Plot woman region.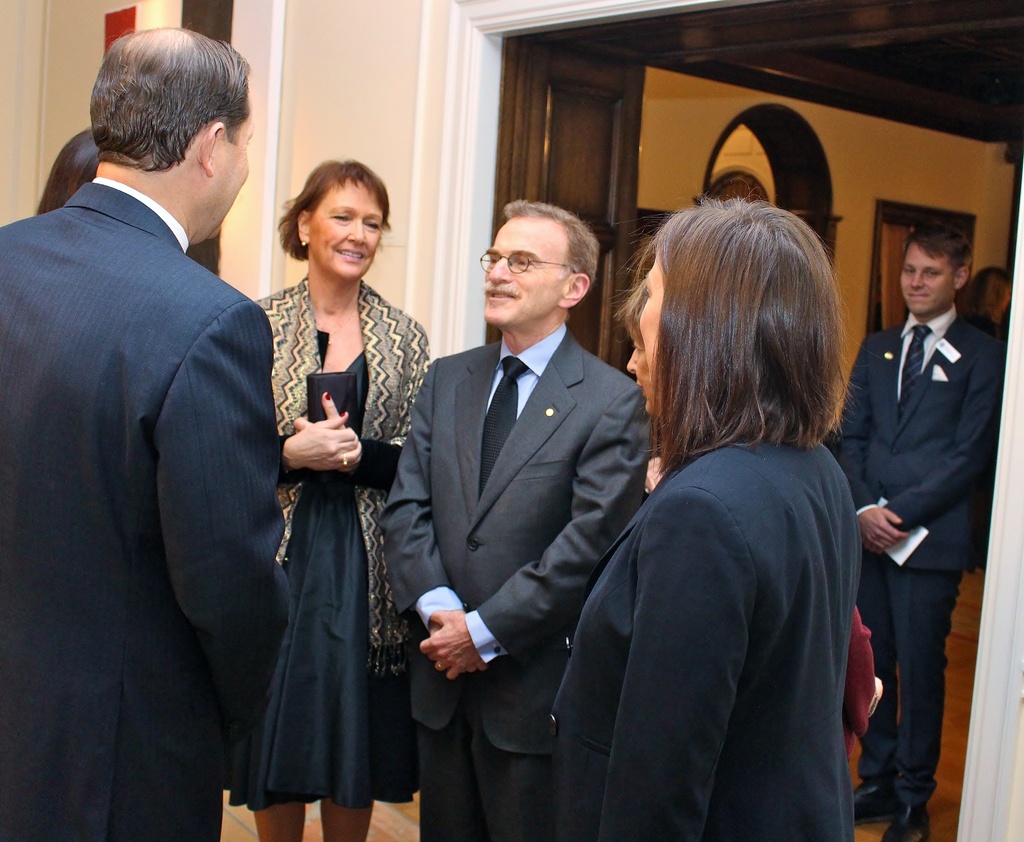
Plotted at 38, 124, 105, 218.
